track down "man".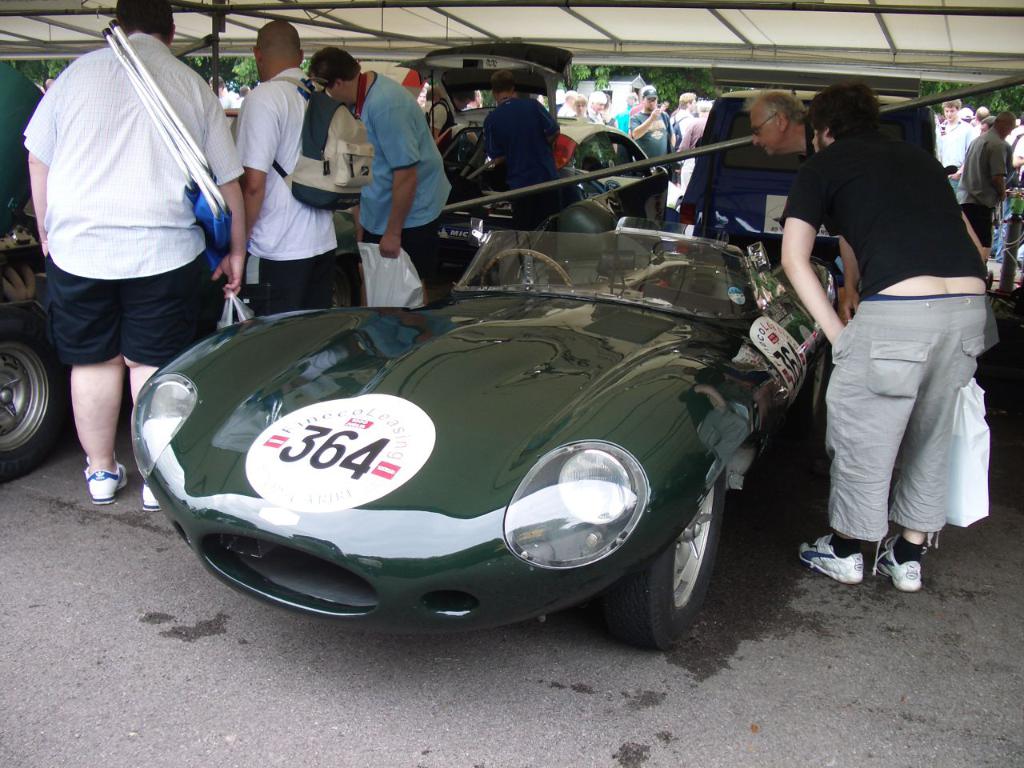
Tracked to (left=969, top=106, right=1021, bottom=265).
